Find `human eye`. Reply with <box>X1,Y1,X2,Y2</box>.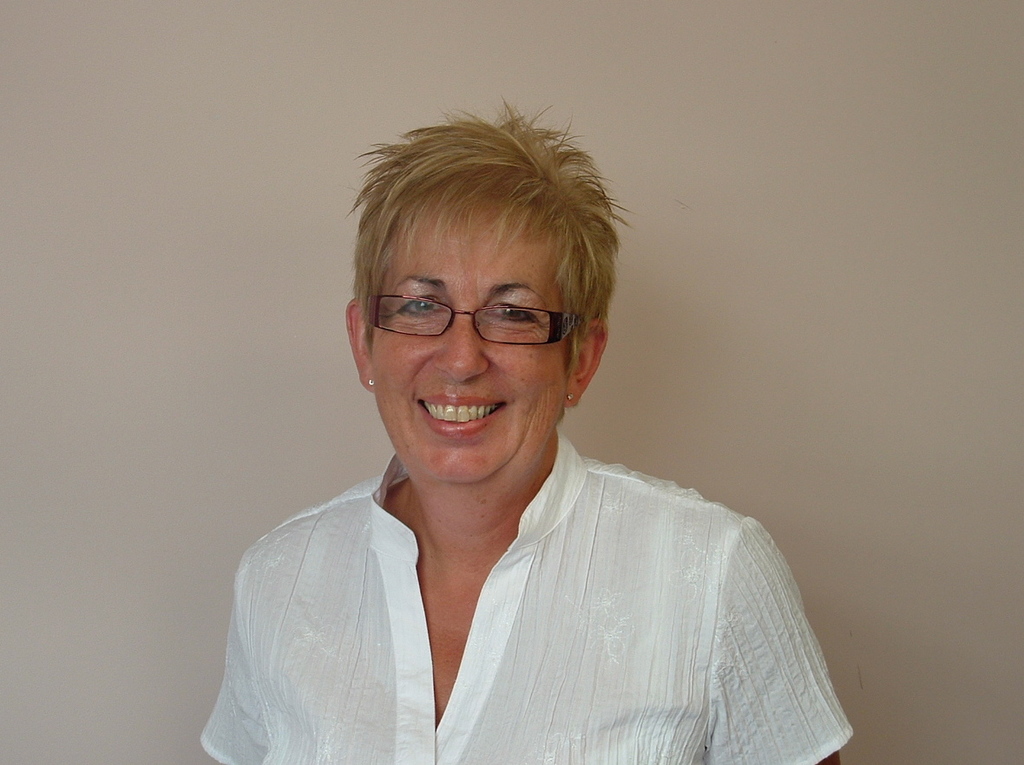
<box>398,291,448,319</box>.
